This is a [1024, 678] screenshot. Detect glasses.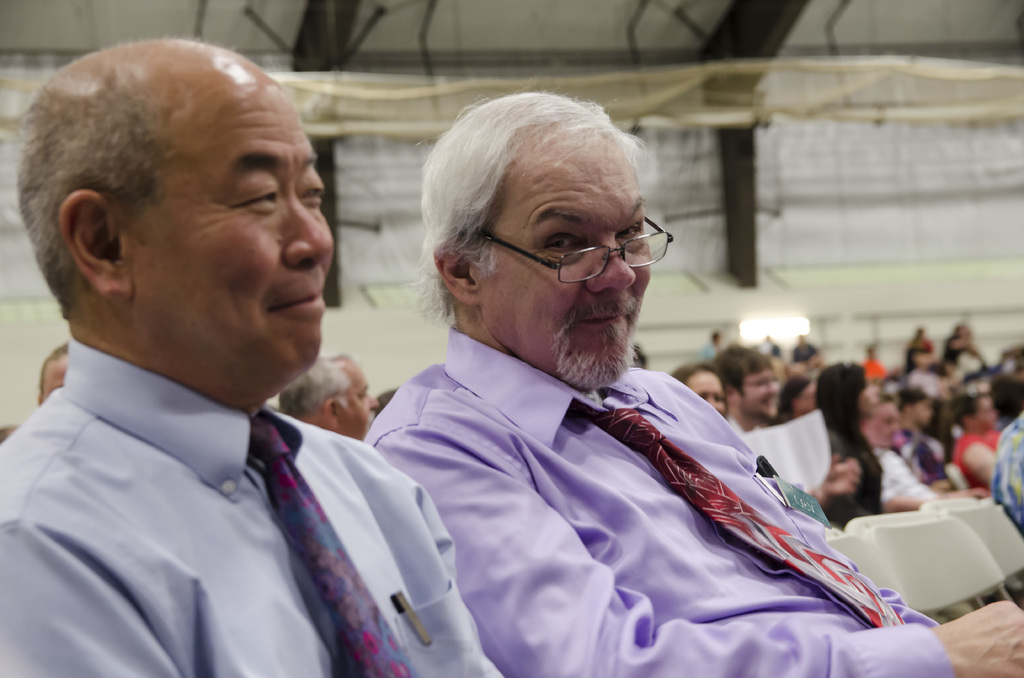
locate(473, 212, 678, 289).
